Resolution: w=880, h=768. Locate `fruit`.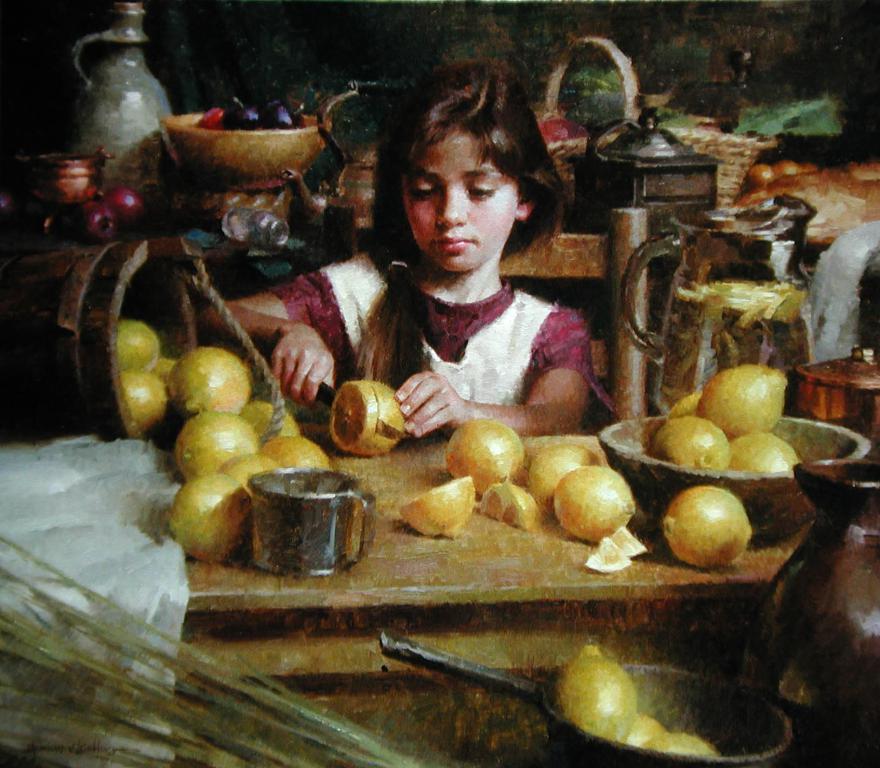
<region>626, 712, 668, 750</region>.
